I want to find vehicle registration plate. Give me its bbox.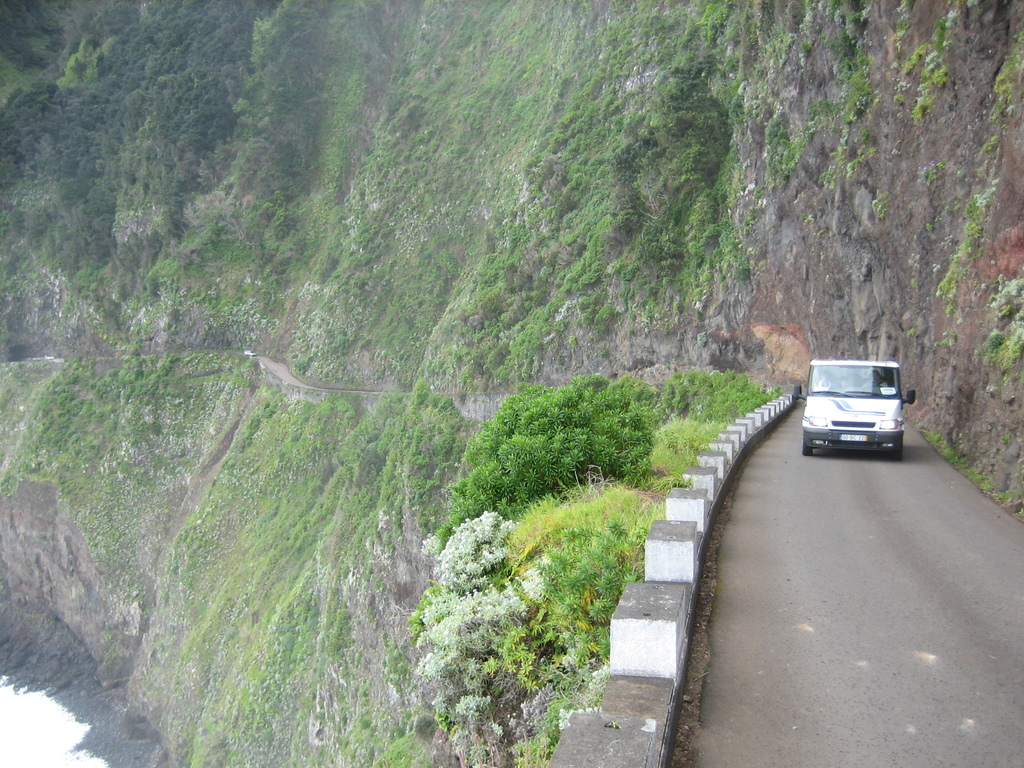
x1=839 y1=436 x2=865 y2=438.
